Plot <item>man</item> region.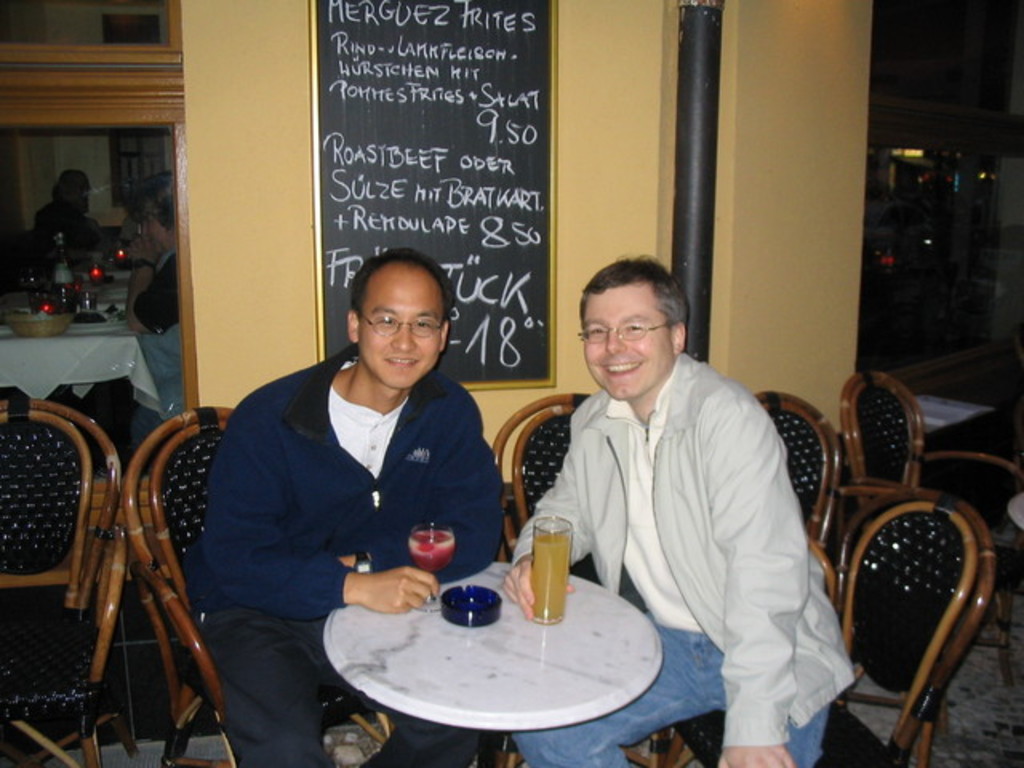
Plotted at [x1=203, y1=250, x2=504, y2=766].
